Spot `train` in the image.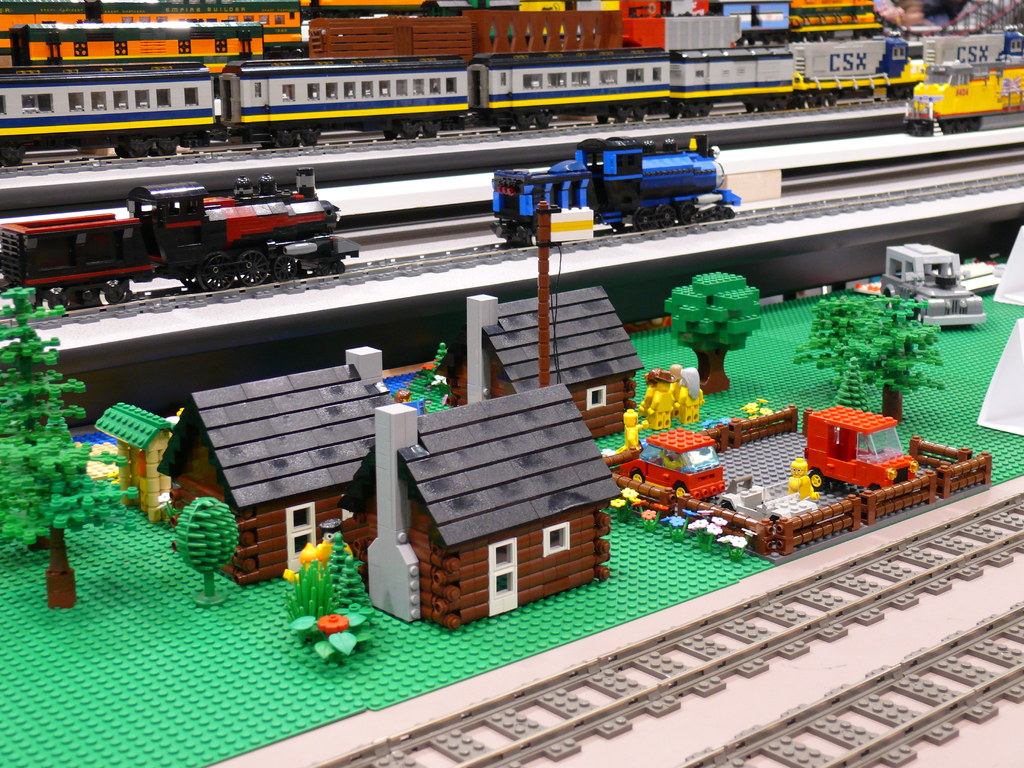
`train` found at 721, 1, 876, 45.
